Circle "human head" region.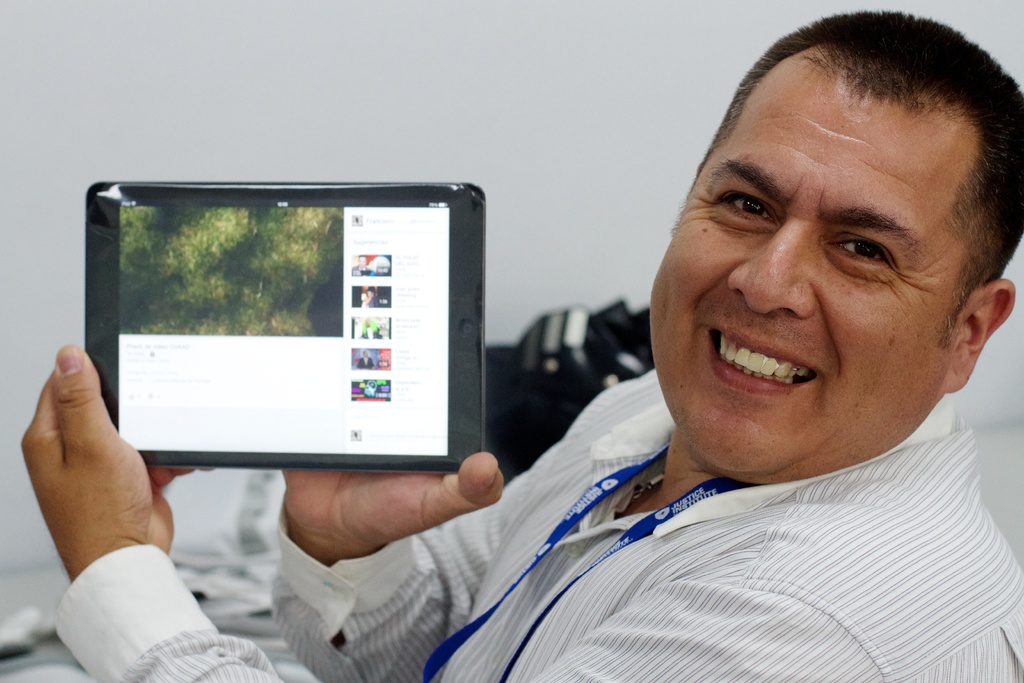
Region: {"left": 620, "top": 83, "right": 988, "bottom": 481}.
